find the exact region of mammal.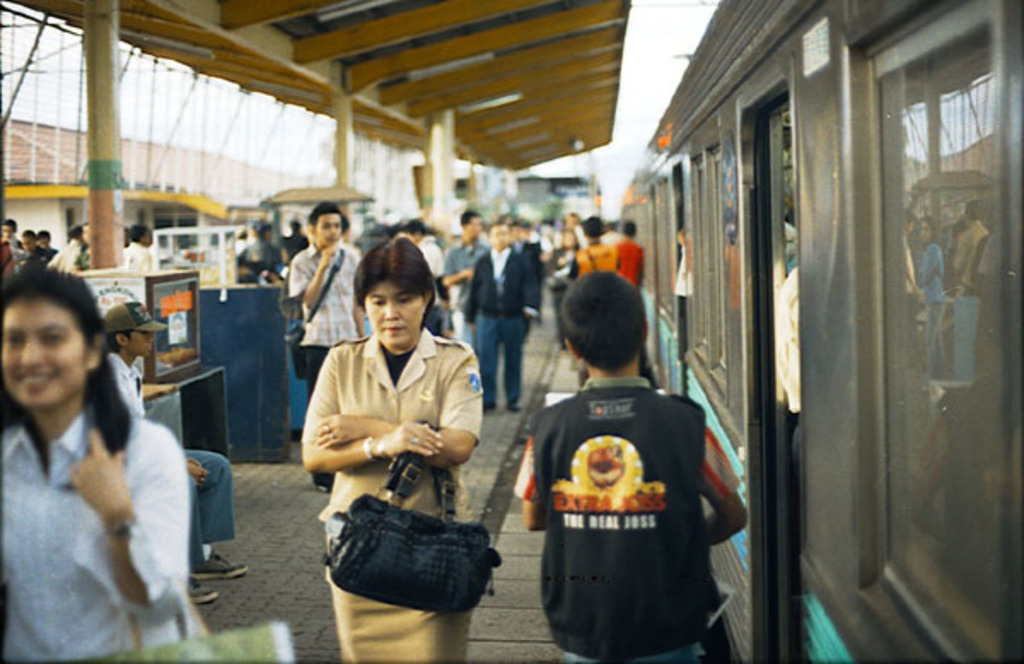
Exact region: <bbox>672, 227, 684, 299</bbox>.
